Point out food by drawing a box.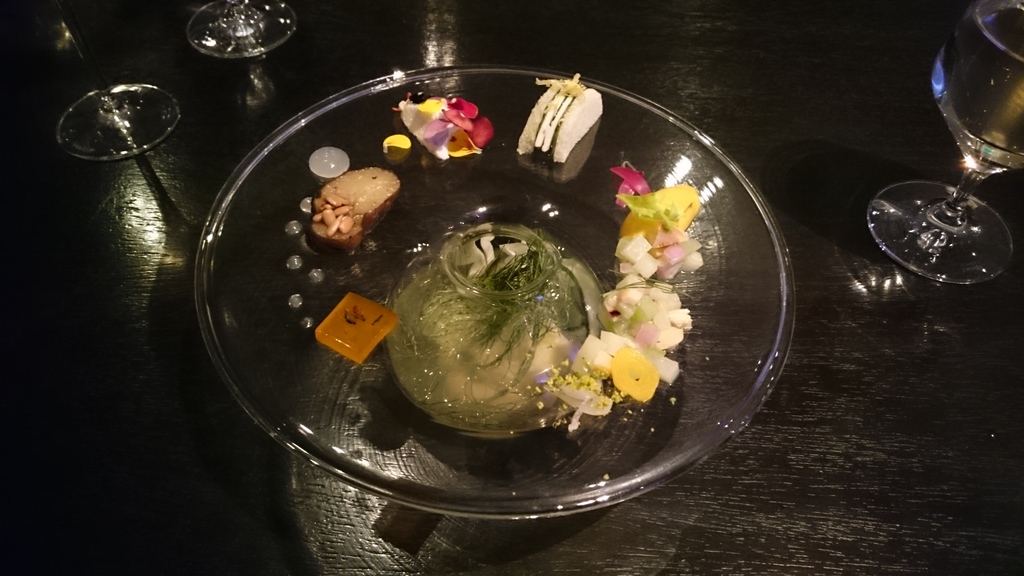
BBox(377, 173, 695, 453).
